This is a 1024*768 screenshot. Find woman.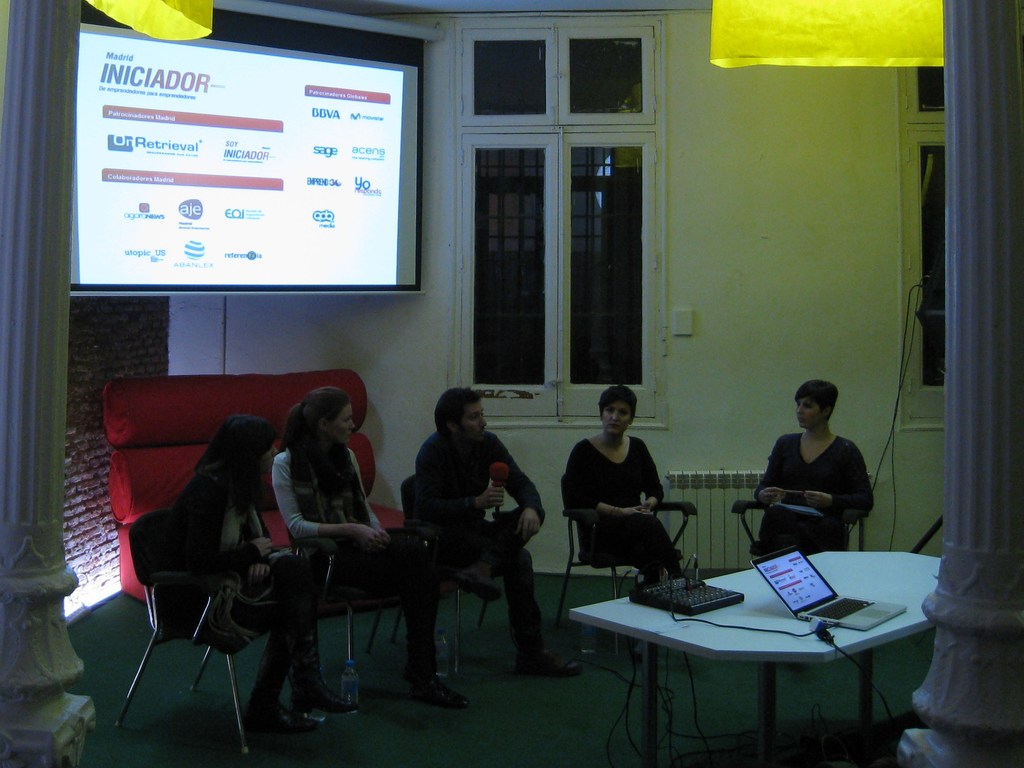
Bounding box: 564/381/679/588.
